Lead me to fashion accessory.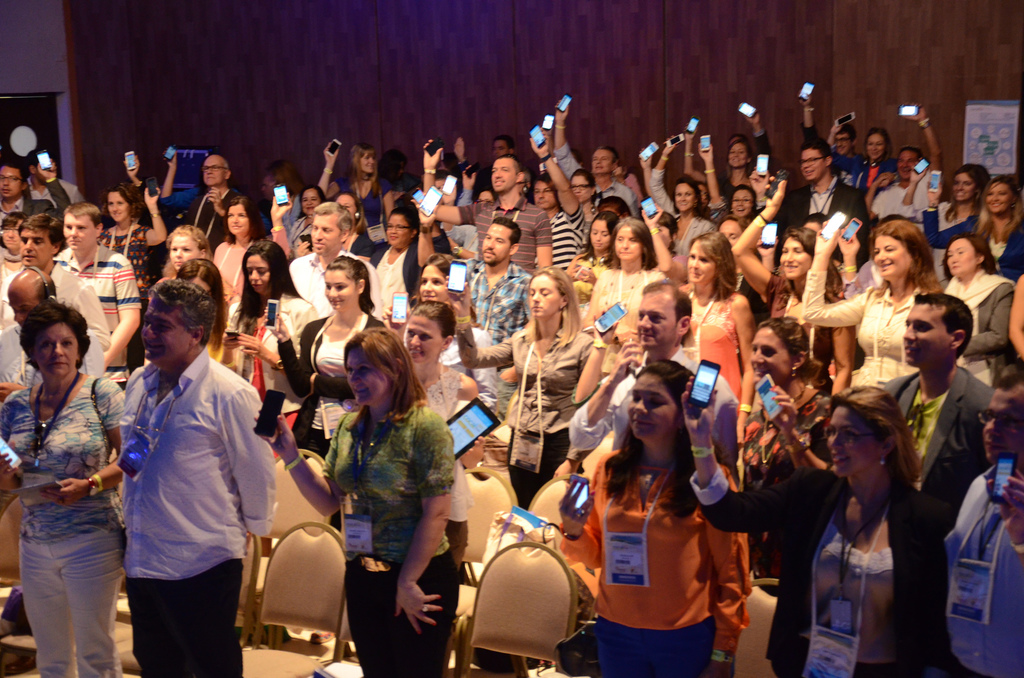
Lead to 421/604/425/613.
